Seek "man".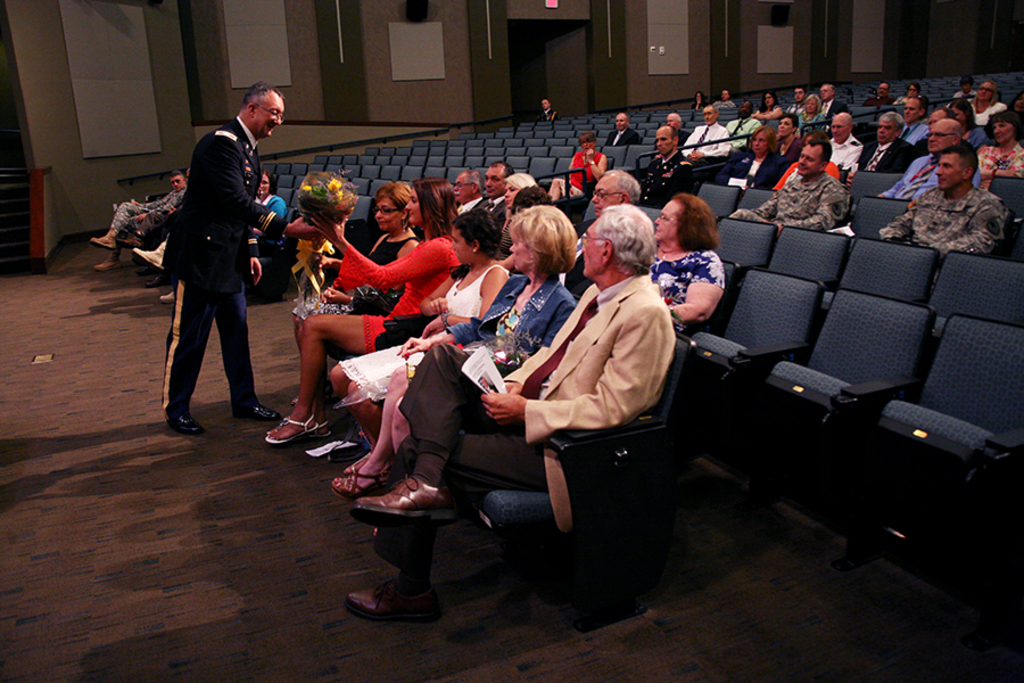
l=725, t=100, r=758, b=146.
